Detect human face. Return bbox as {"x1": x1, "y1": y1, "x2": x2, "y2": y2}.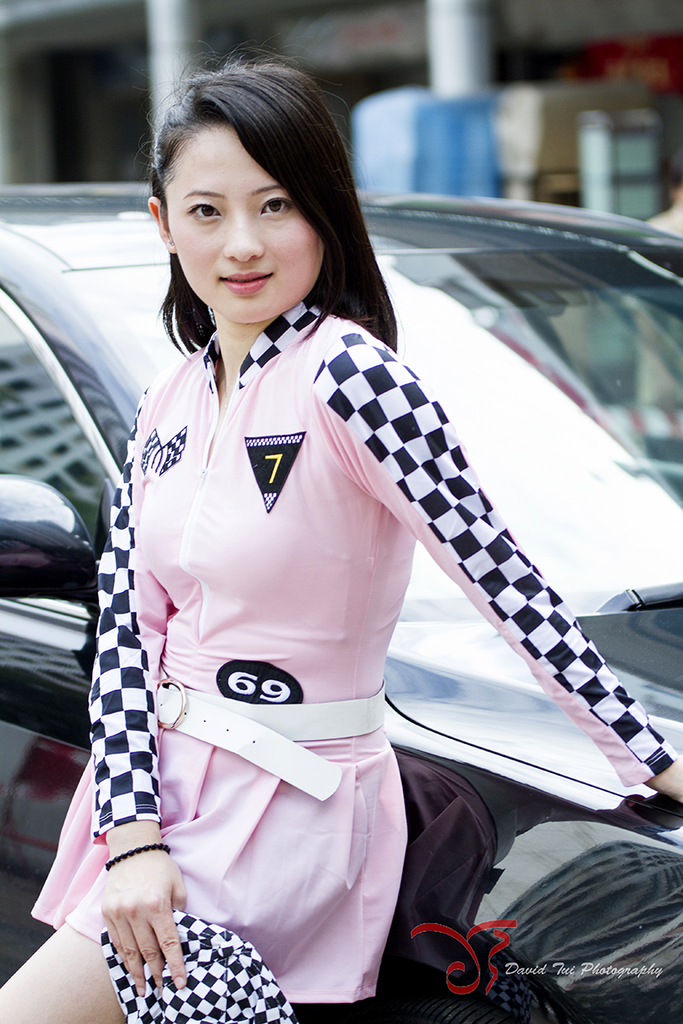
{"x1": 174, "y1": 116, "x2": 324, "y2": 323}.
